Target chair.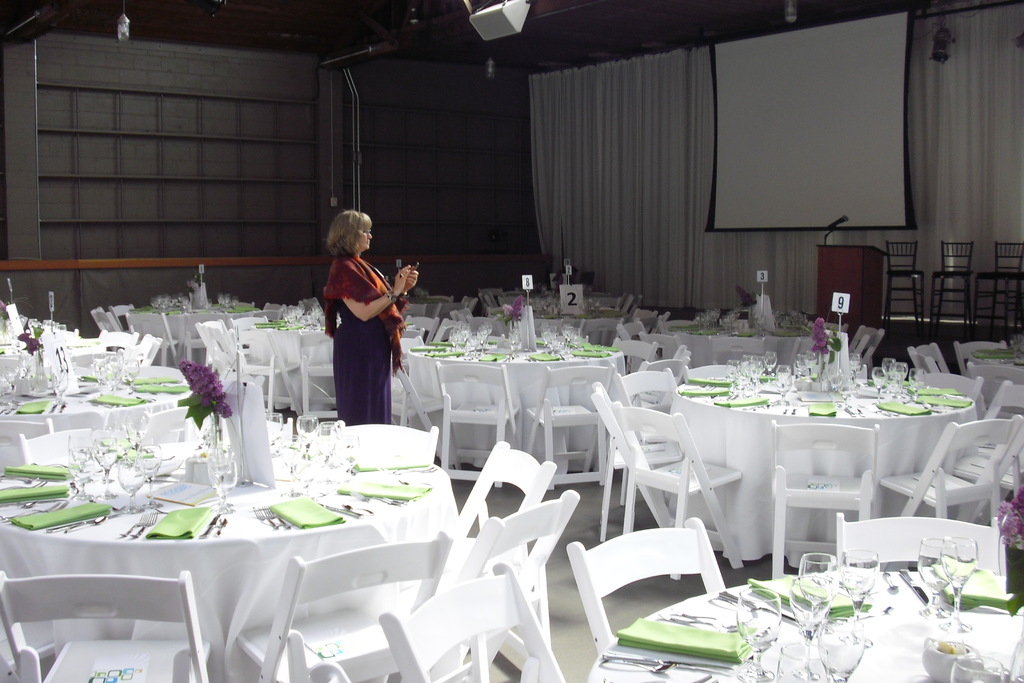
Target region: detection(425, 490, 579, 682).
